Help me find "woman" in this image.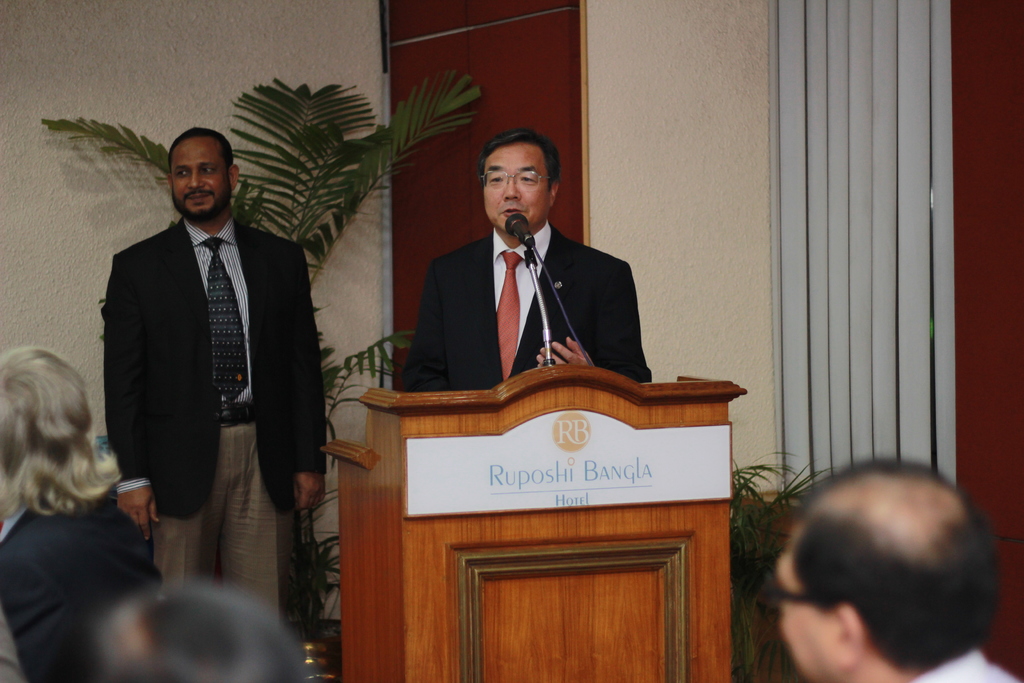
Found it: 0 331 136 627.
